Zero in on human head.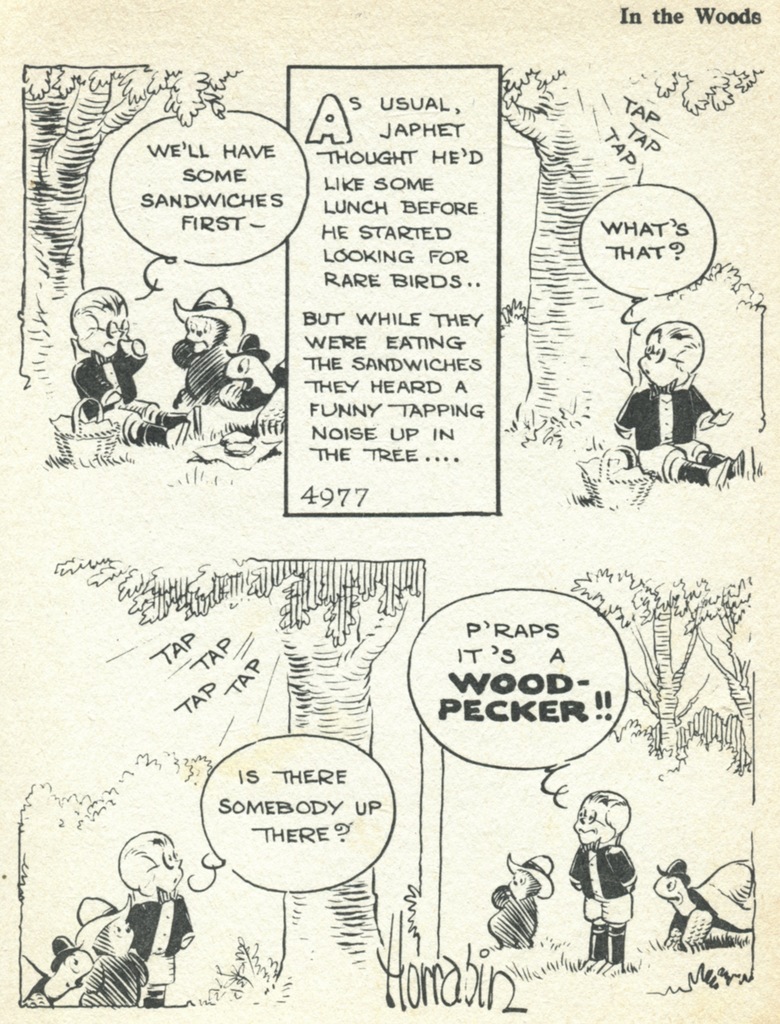
Zeroed in: [638,311,729,386].
